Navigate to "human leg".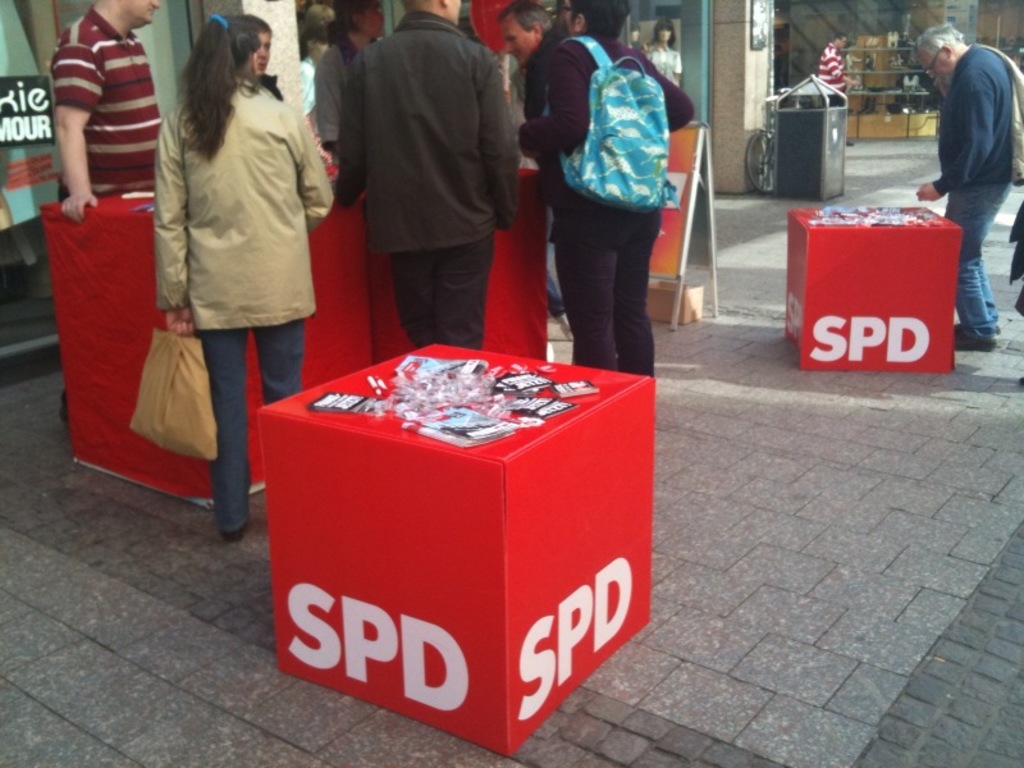
Navigation target: <bbox>193, 261, 244, 540</bbox>.
